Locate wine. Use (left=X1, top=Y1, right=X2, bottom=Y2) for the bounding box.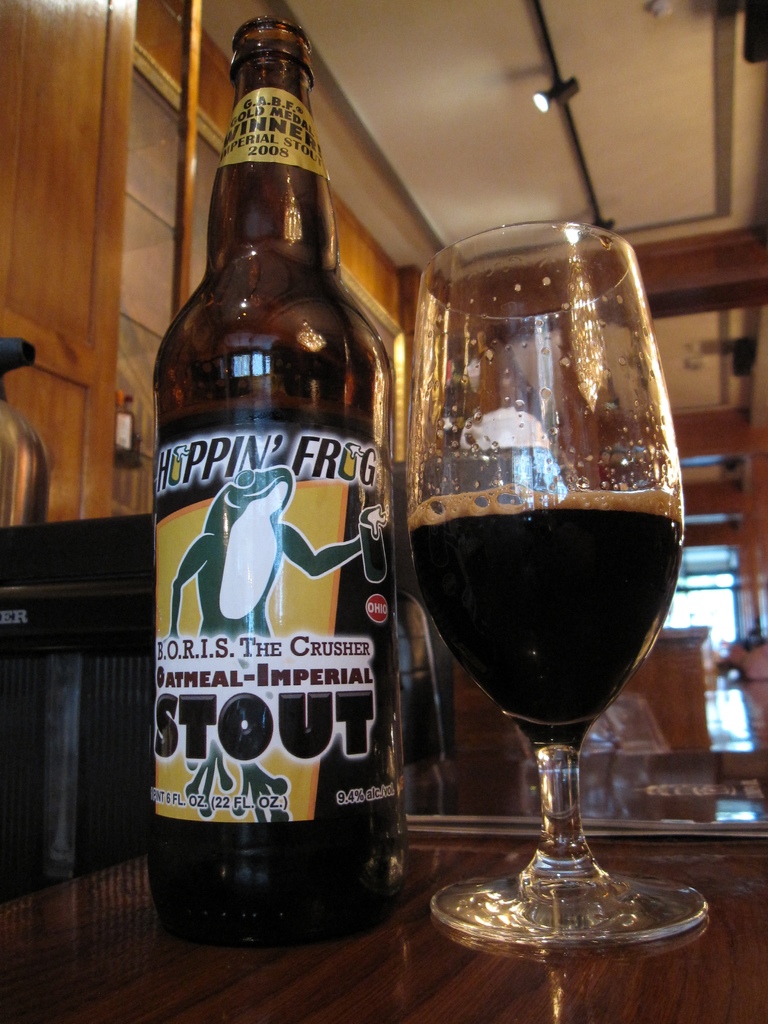
(left=307, top=159, right=686, bottom=950).
